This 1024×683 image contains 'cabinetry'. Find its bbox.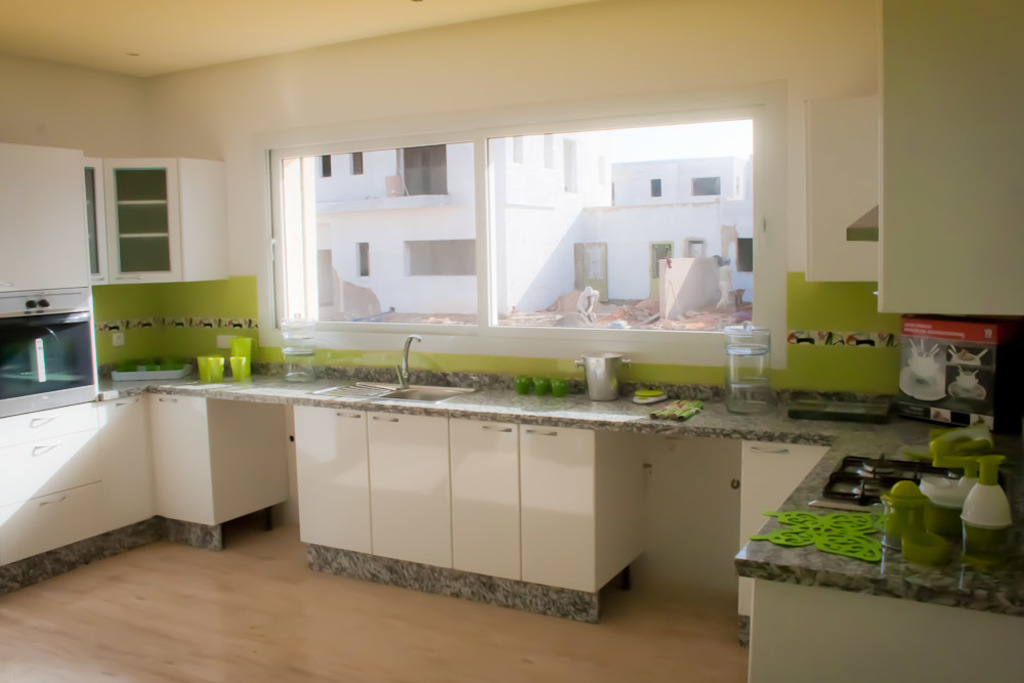
{"left": 0, "top": 147, "right": 112, "bottom": 325}.
